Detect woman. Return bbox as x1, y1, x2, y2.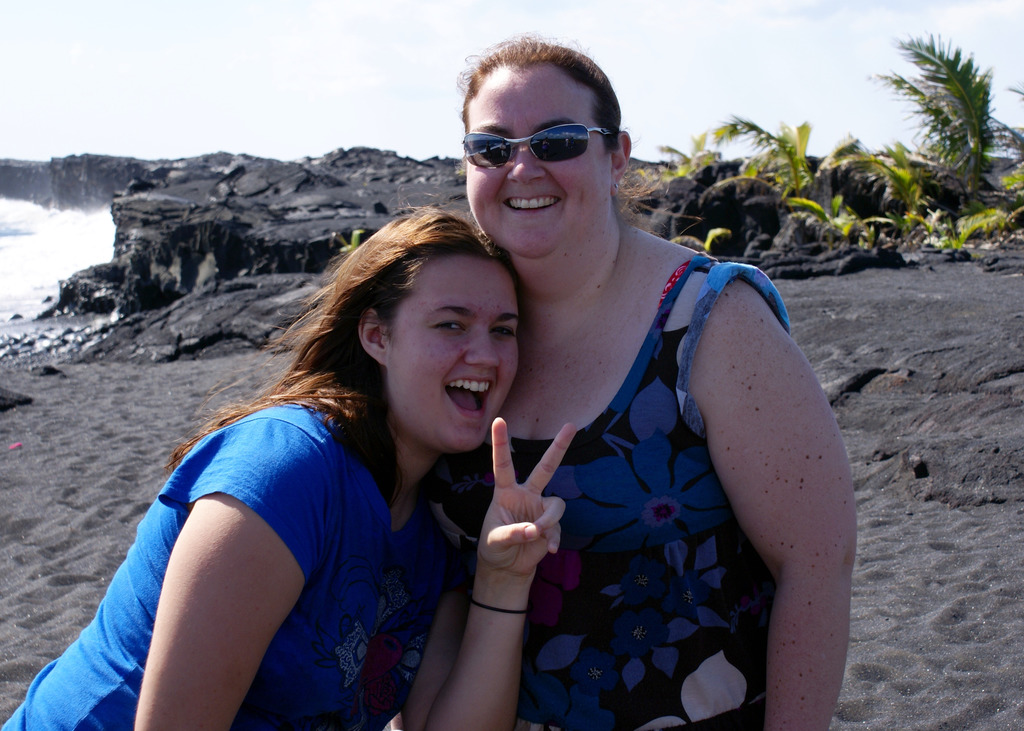
90, 170, 556, 730.
